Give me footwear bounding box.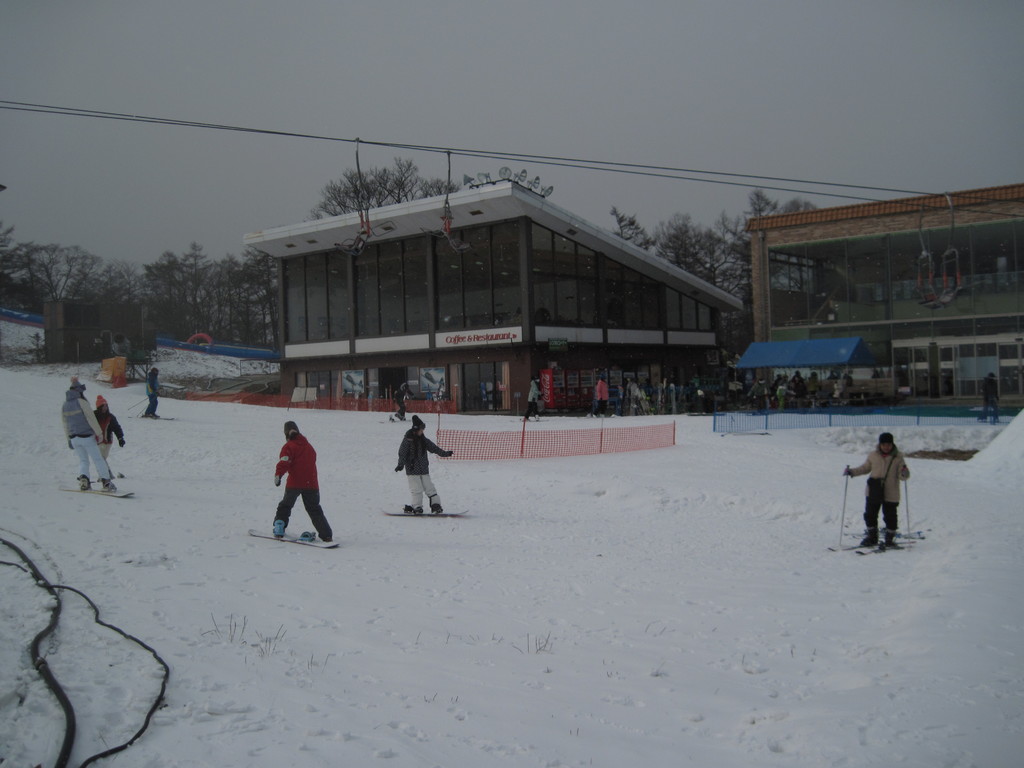
rect(102, 480, 118, 490).
